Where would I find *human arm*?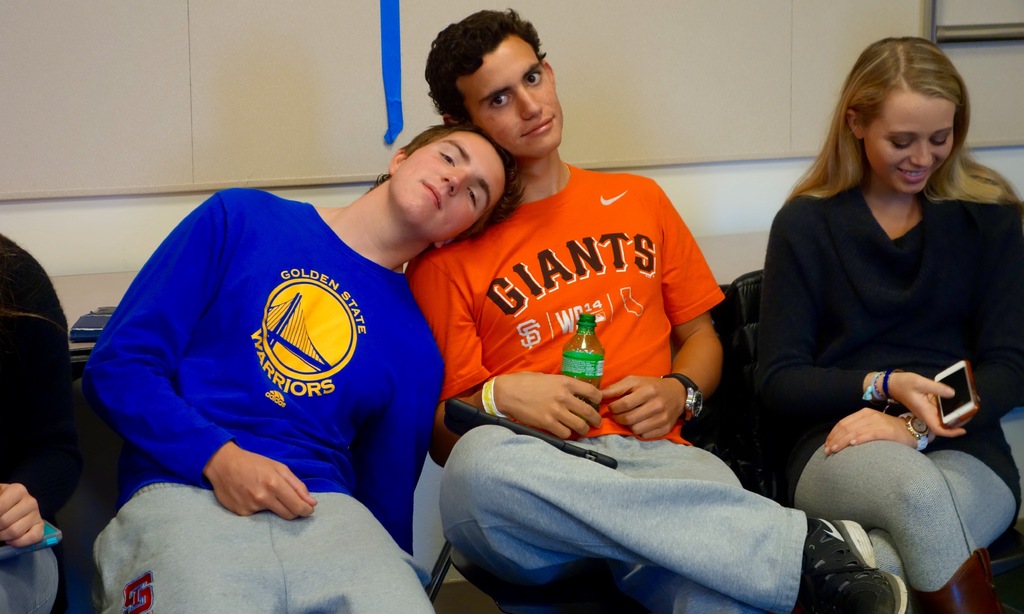
At left=80, top=188, right=320, bottom=516.
